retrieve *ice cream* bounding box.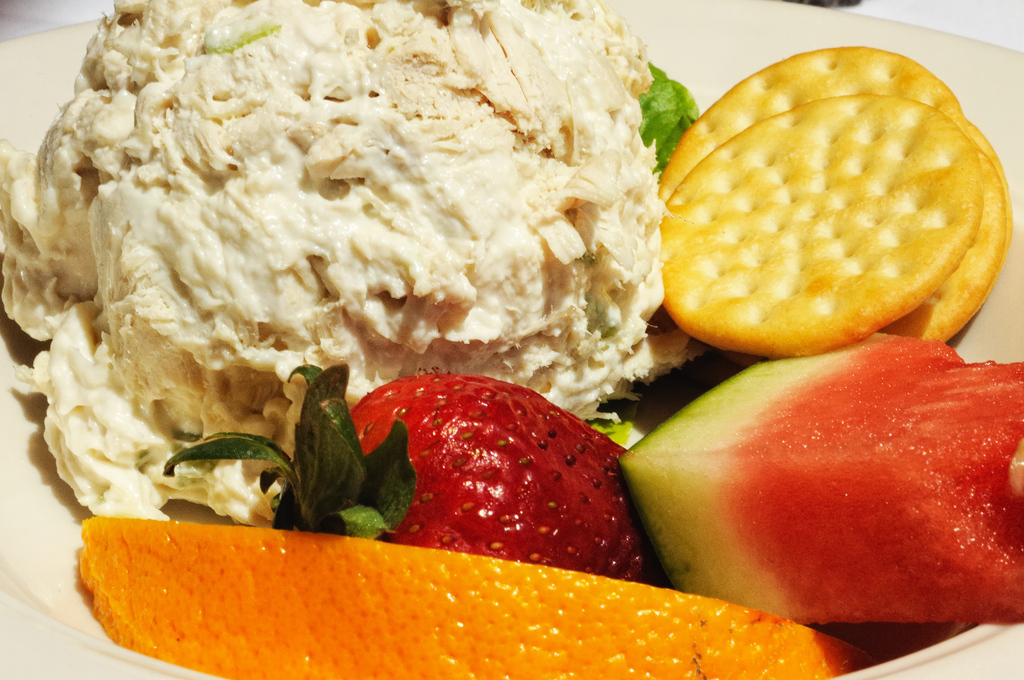
Bounding box: crop(93, 4, 719, 389).
